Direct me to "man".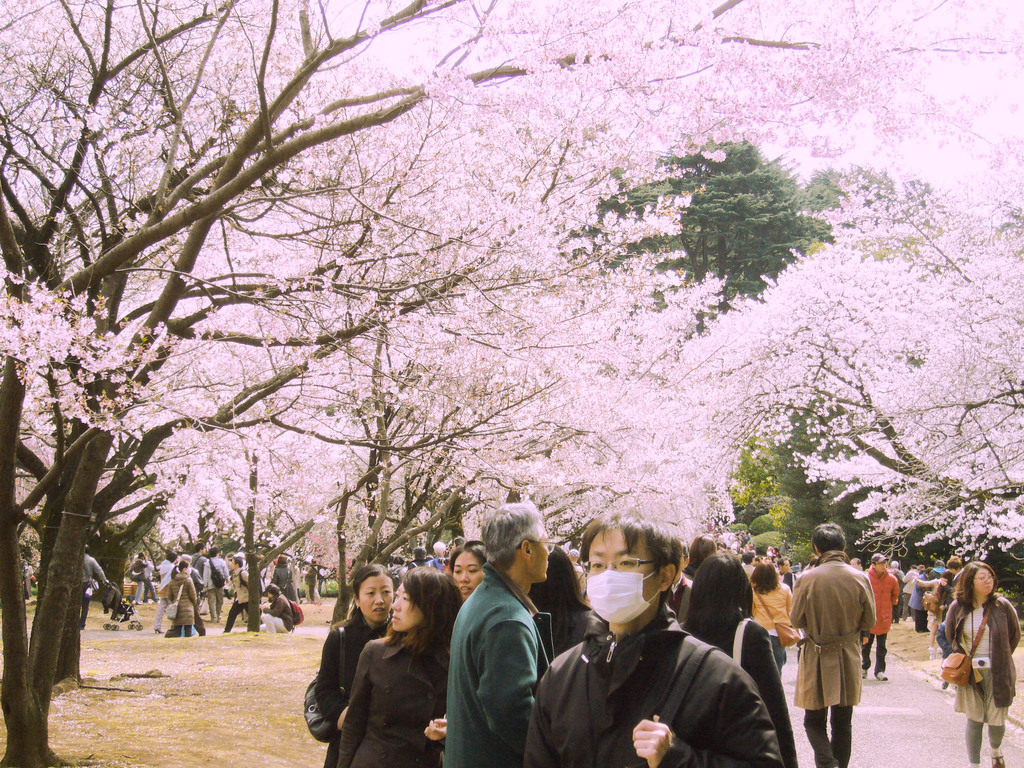
Direction: [520, 516, 785, 767].
